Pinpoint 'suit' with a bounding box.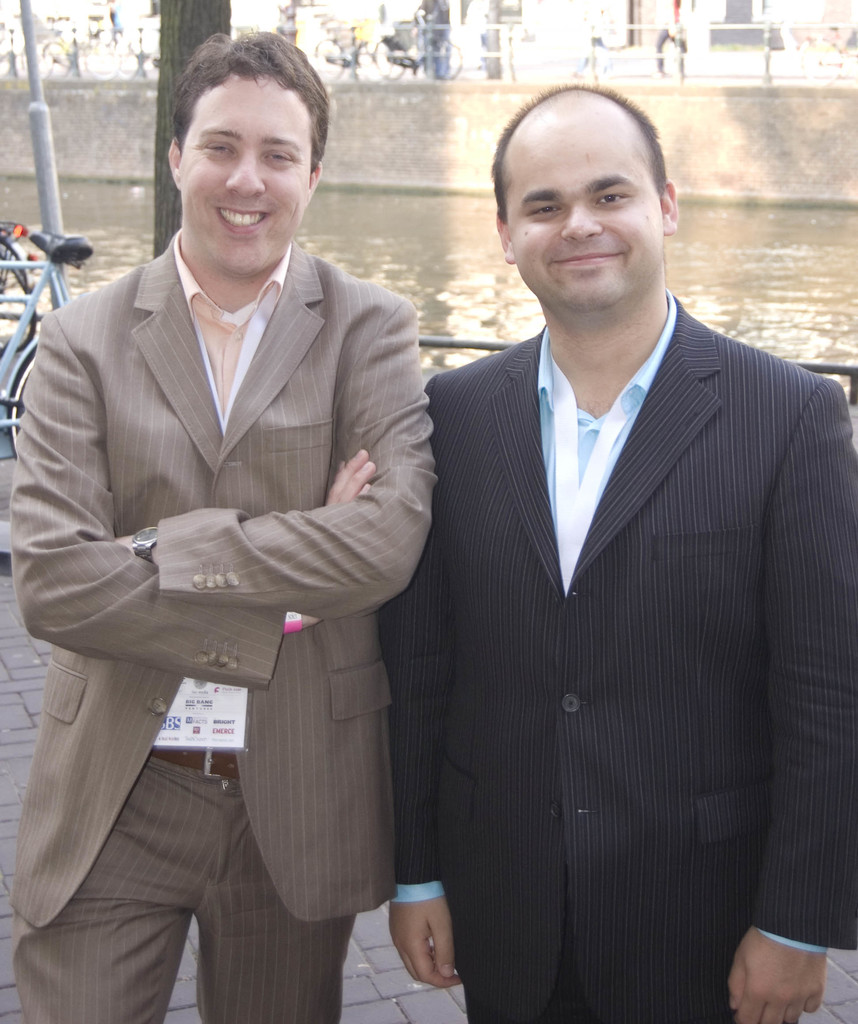
crop(376, 288, 857, 1023).
